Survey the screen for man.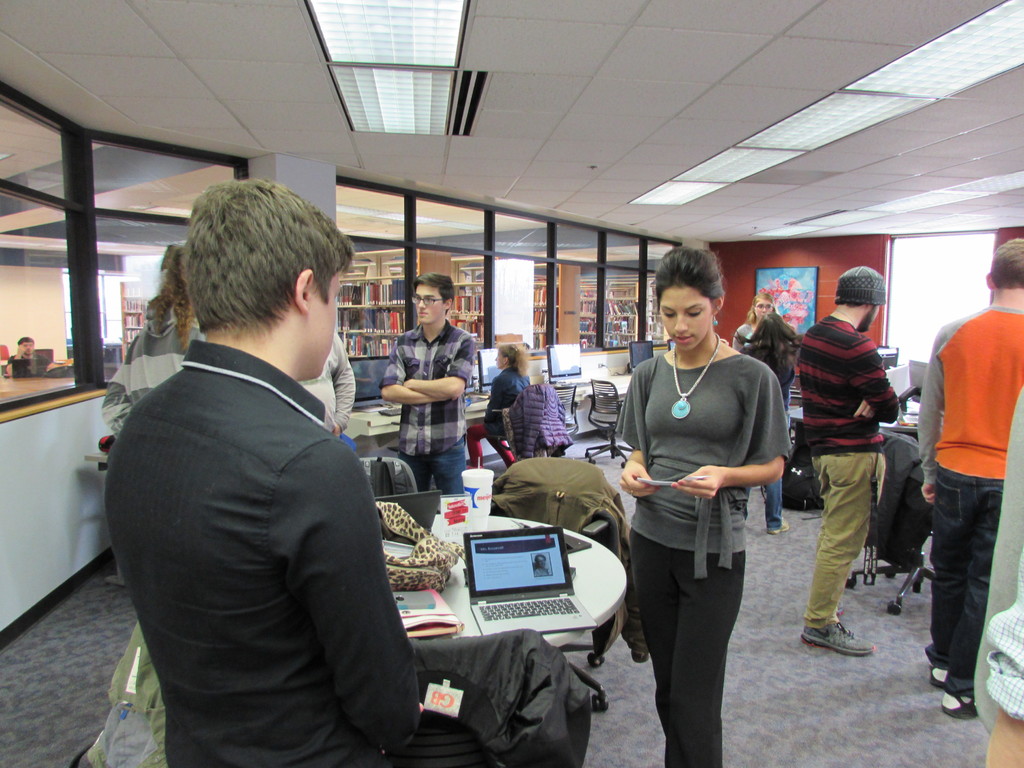
Survey found: [x1=6, y1=336, x2=54, y2=373].
